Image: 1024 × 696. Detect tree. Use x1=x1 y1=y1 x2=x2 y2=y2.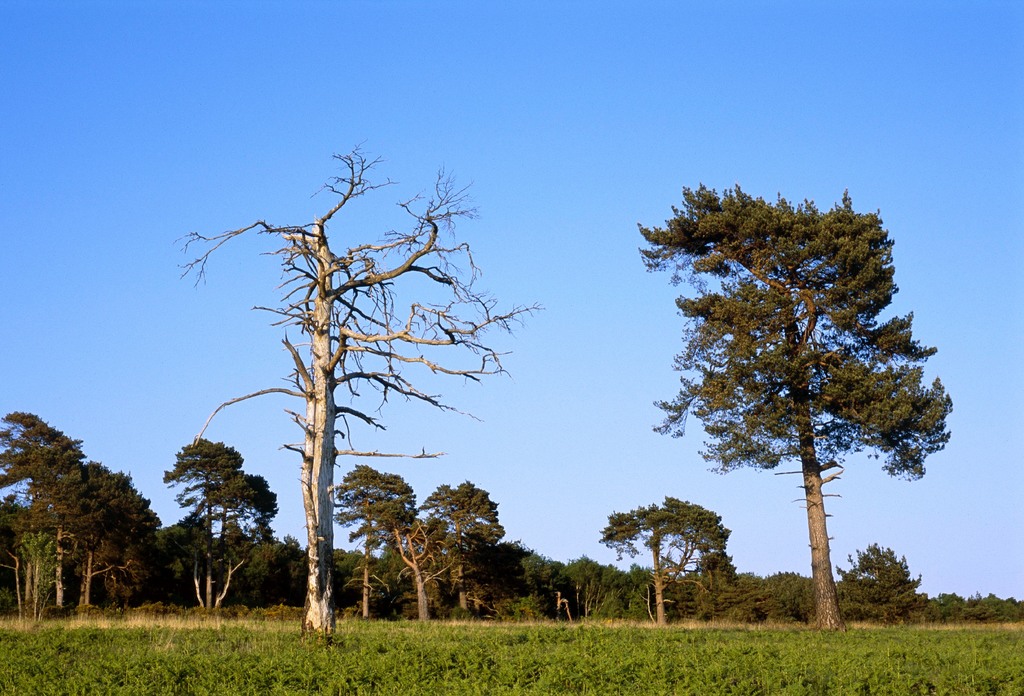
x1=653 y1=163 x2=951 y2=629.
